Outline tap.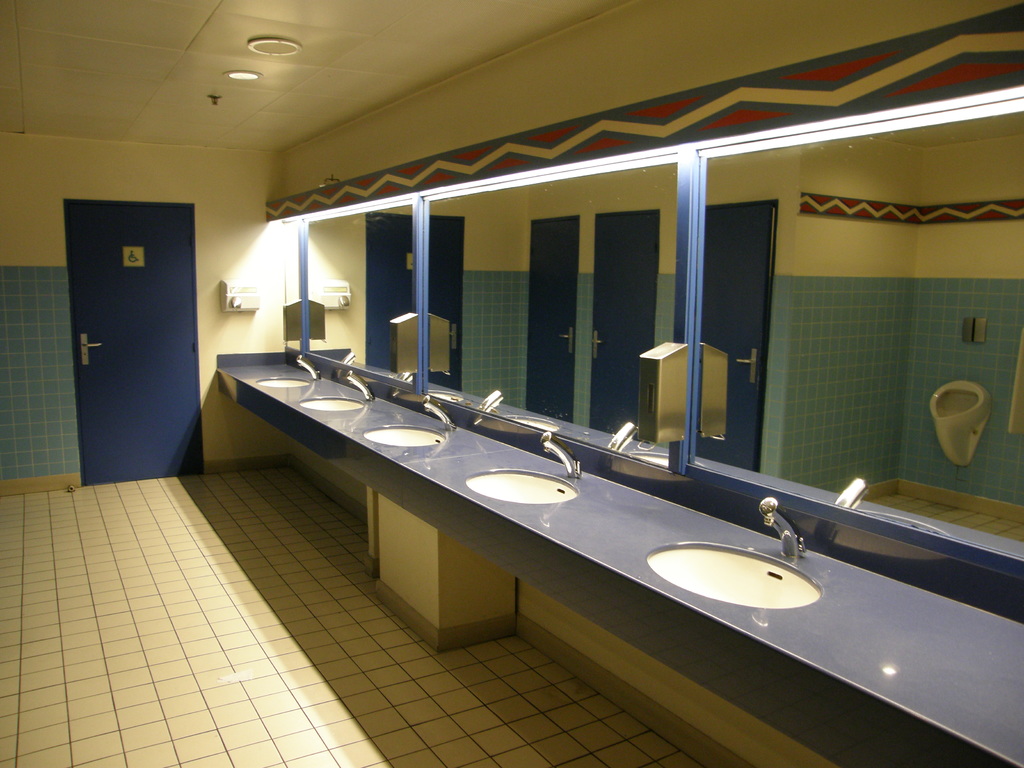
Outline: (534, 424, 582, 479).
